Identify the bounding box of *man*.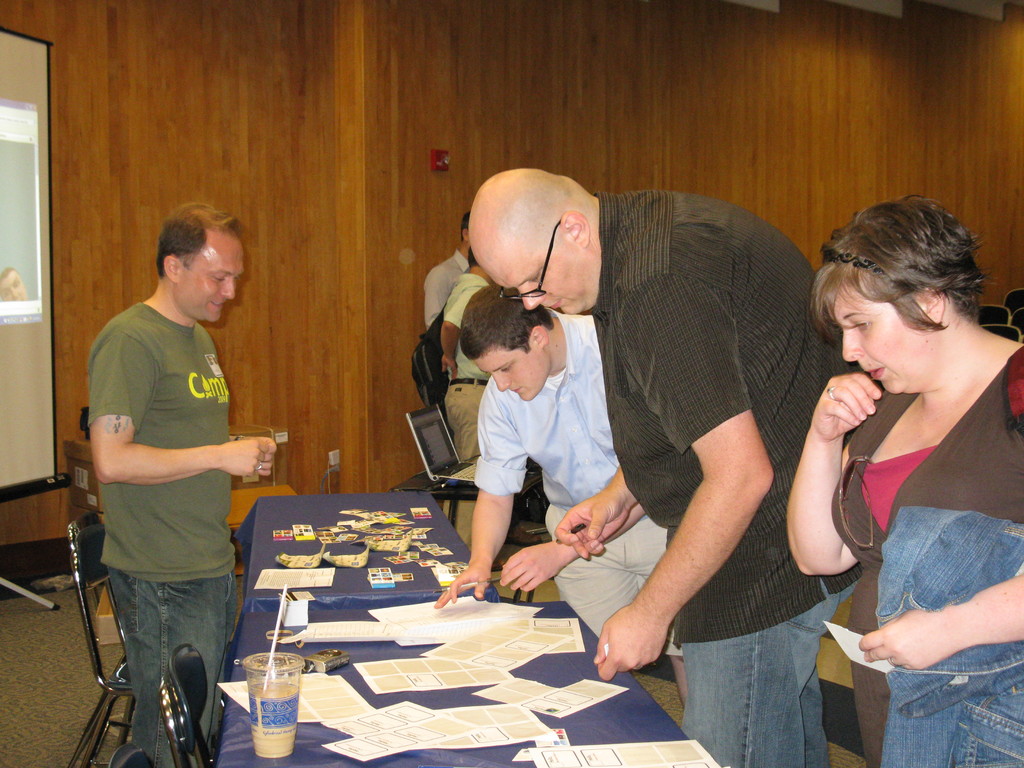
[420,221,483,336].
